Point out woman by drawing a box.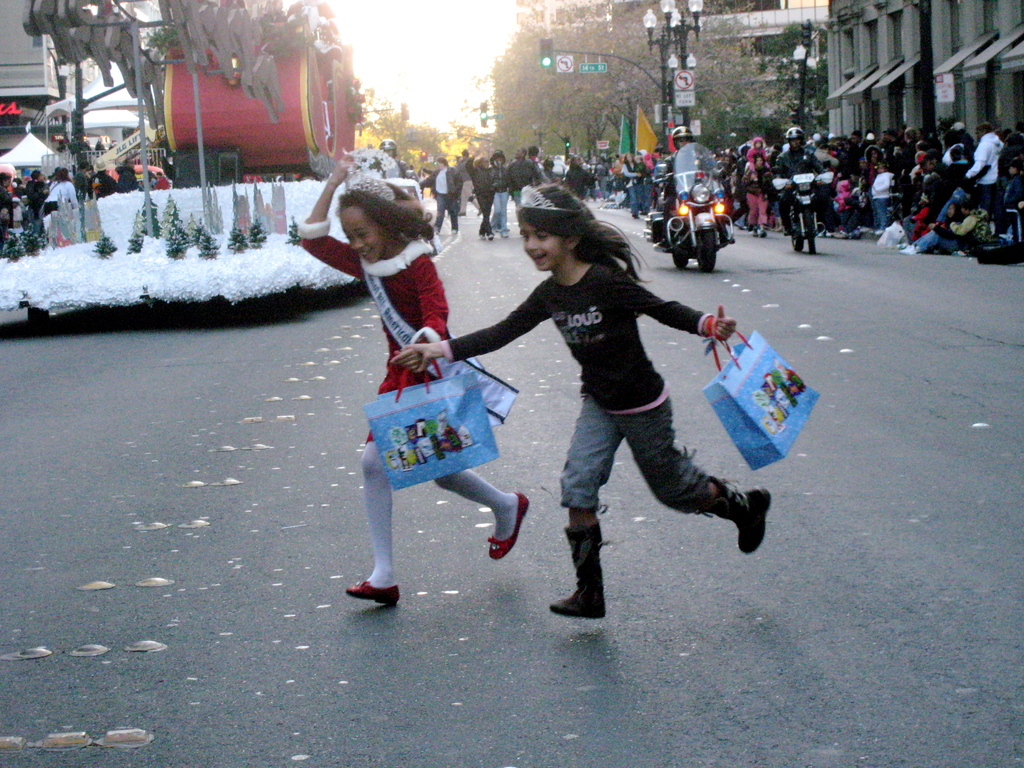
bbox(45, 169, 82, 217).
